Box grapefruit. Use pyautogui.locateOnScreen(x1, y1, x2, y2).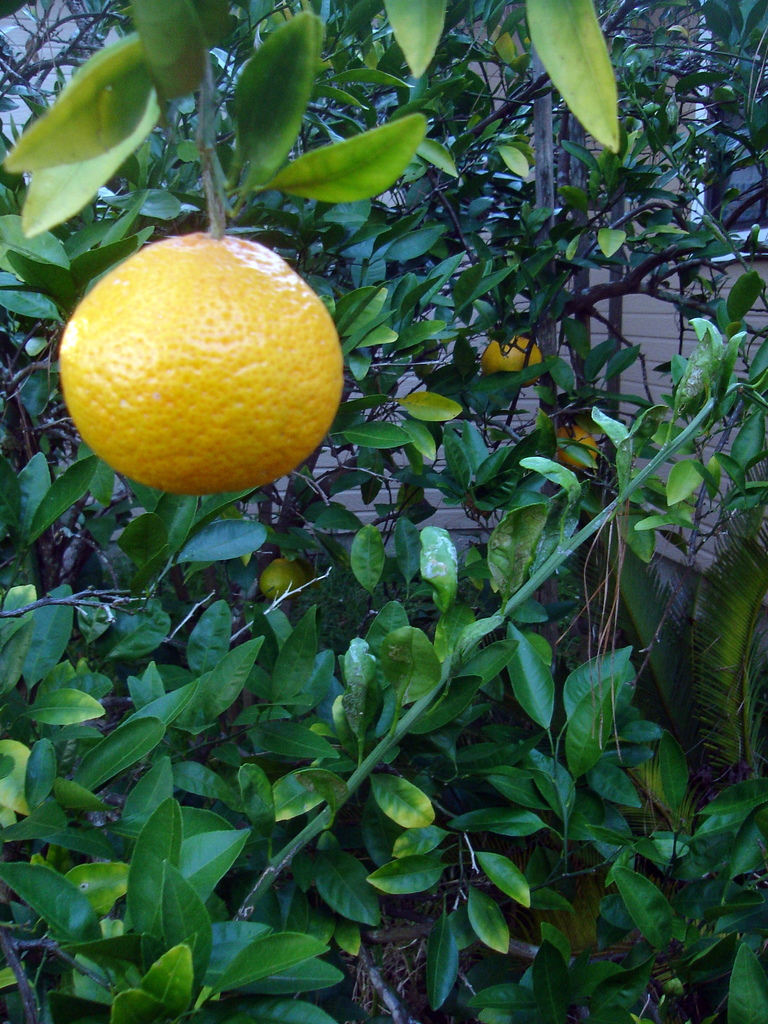
pyautogui.locateOnScreen(559, 429, 601, 465).
